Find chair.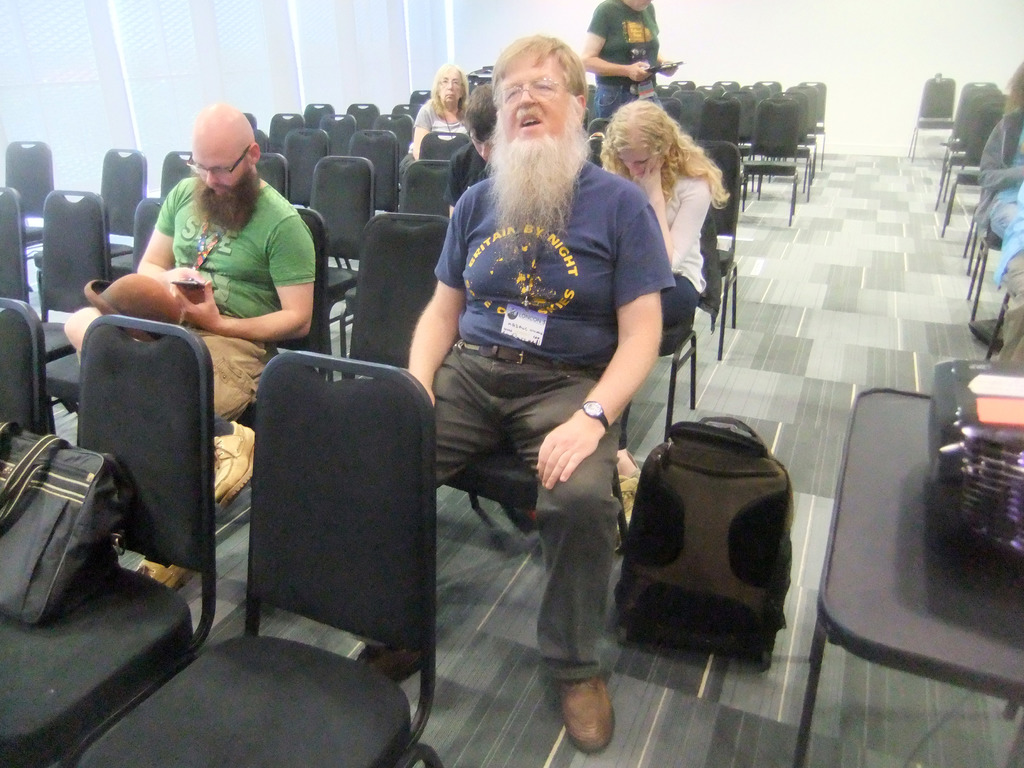
select_region(794, 80, 829, 170).
